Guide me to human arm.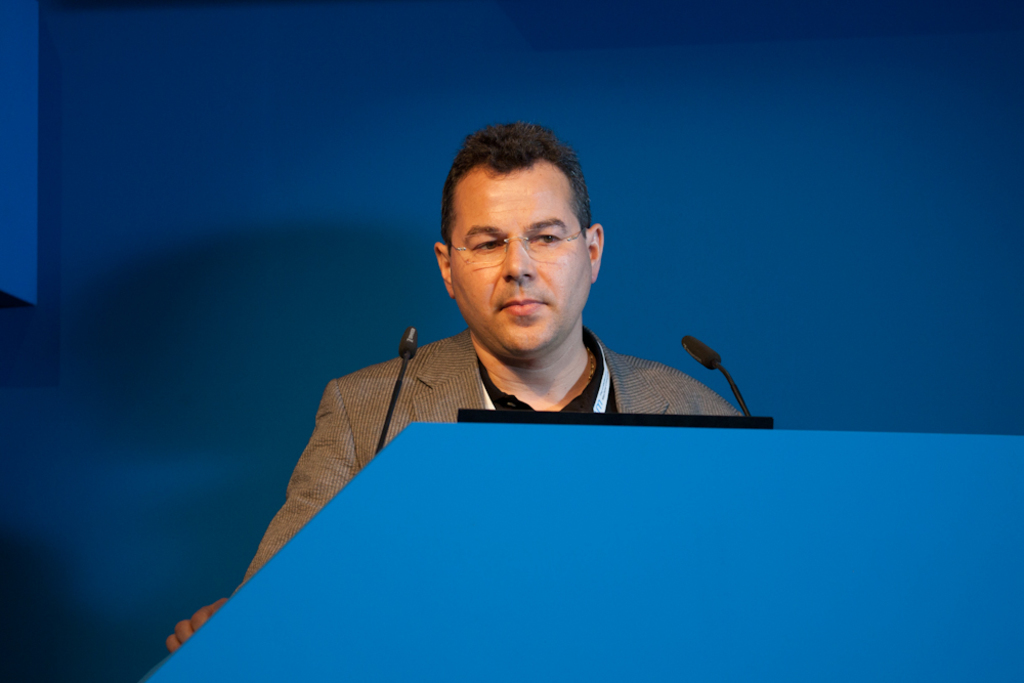
Guidance: 168/383/355/649.
